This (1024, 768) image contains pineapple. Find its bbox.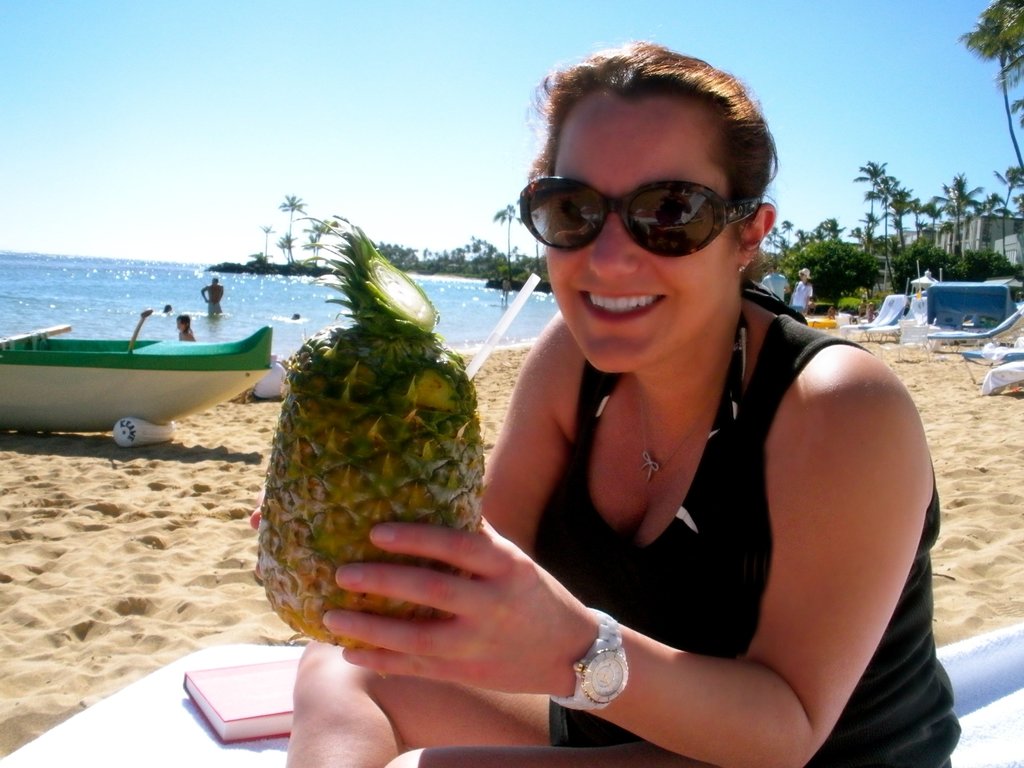
l=250, t=219, r=492, b=640.
